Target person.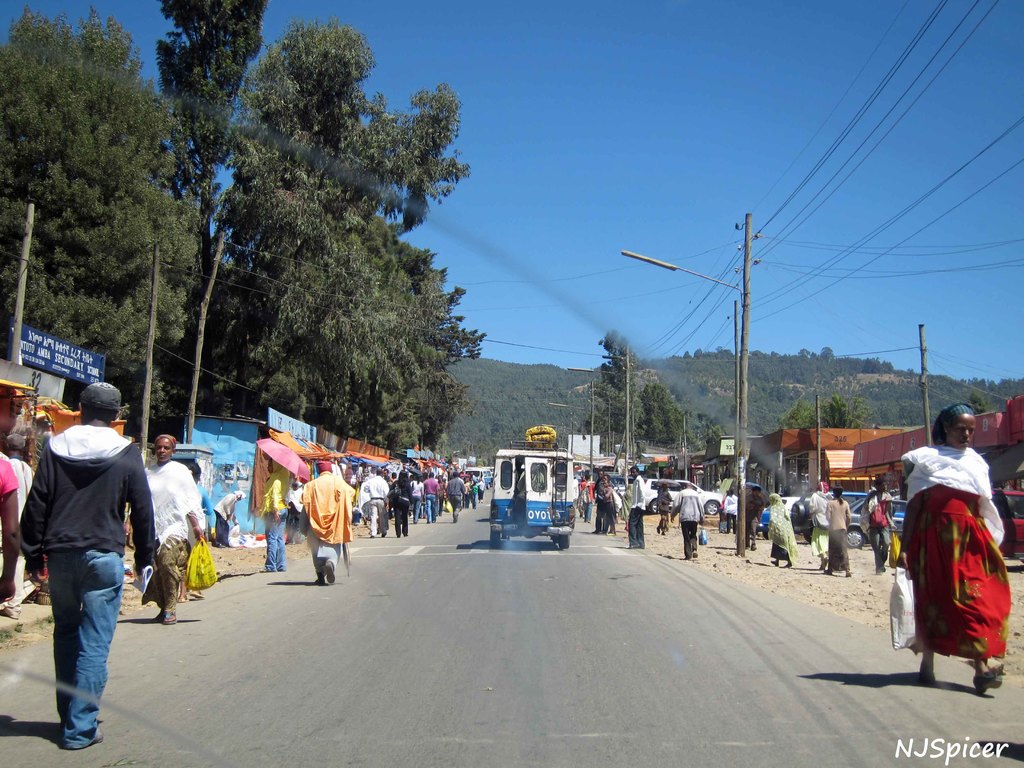
Target region: box(866, 495, 893, 570).
